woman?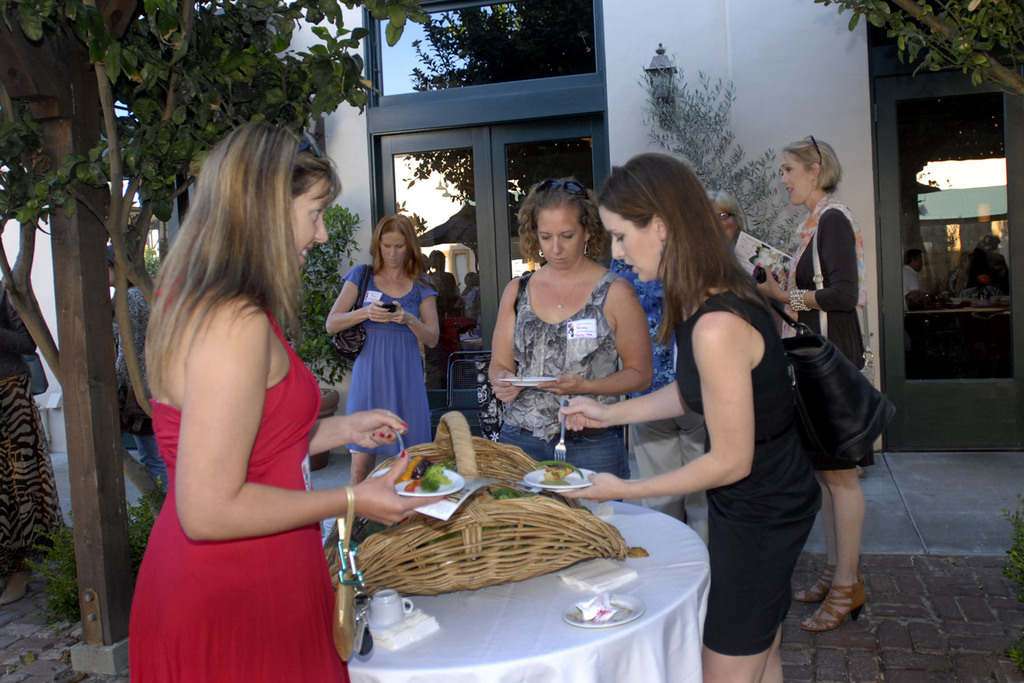
[left=124, top=117, right=448, bottom=682]
